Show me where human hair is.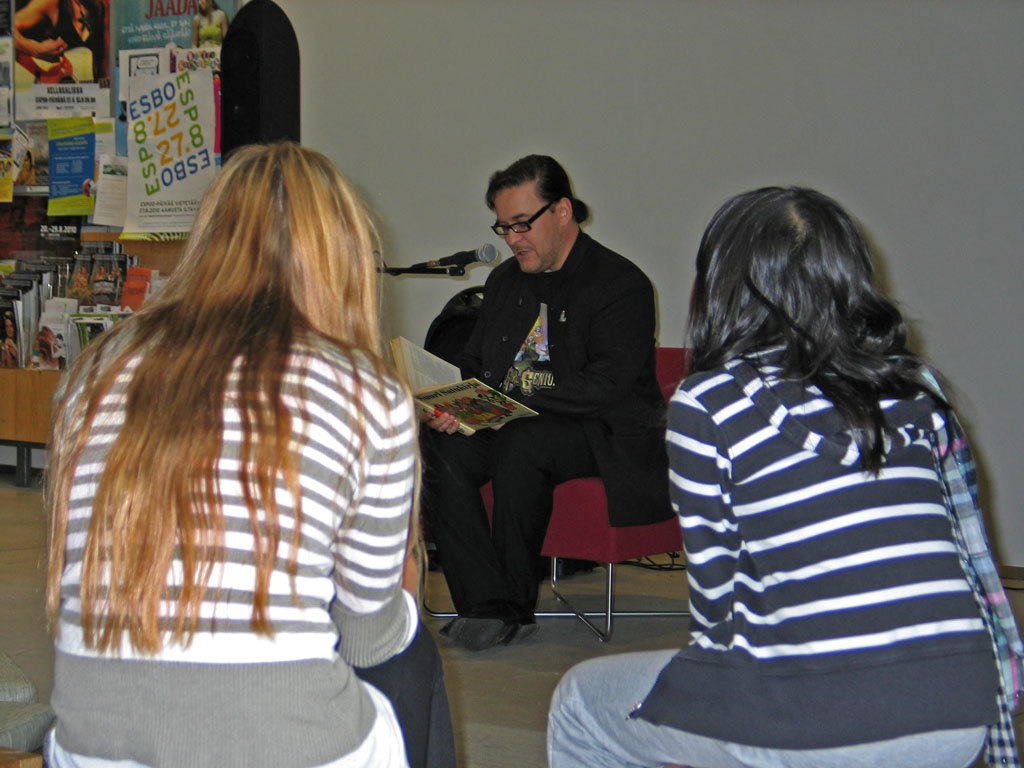
human hair is at box=[676, 187, 926, 476].
